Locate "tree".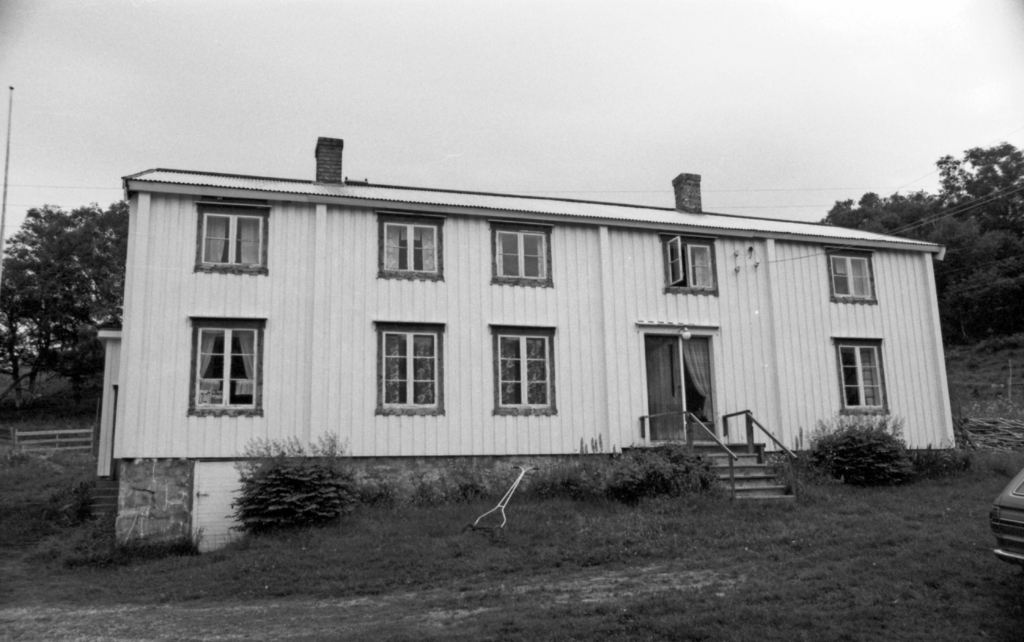
Bounding box: [0,193,124,409].
